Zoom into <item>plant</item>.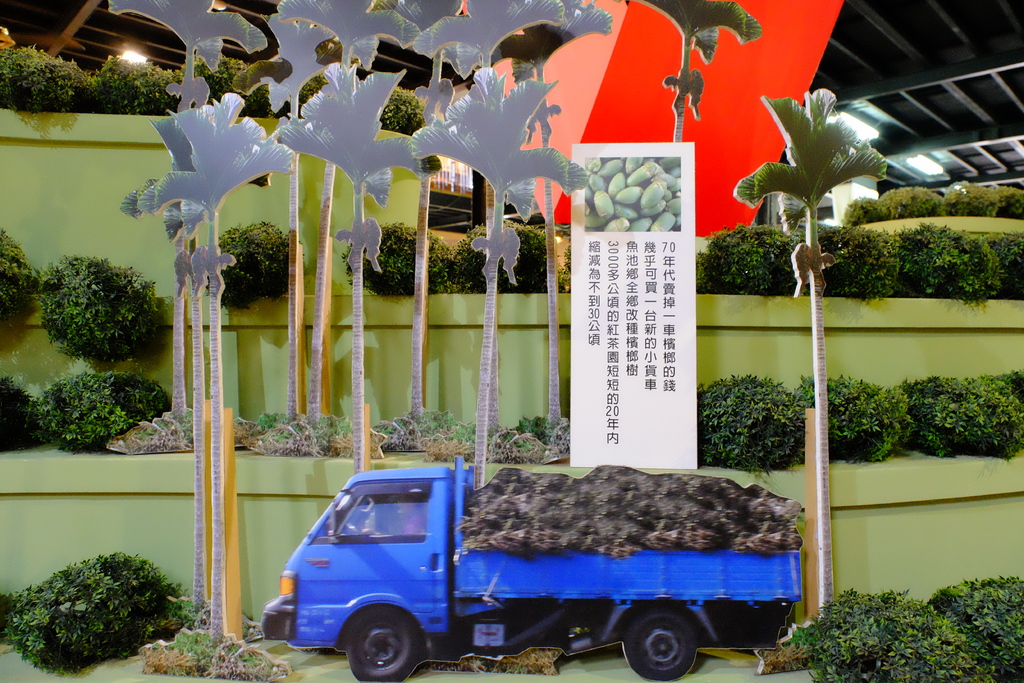
Zoom target: region(0, 359, 68, 465).
